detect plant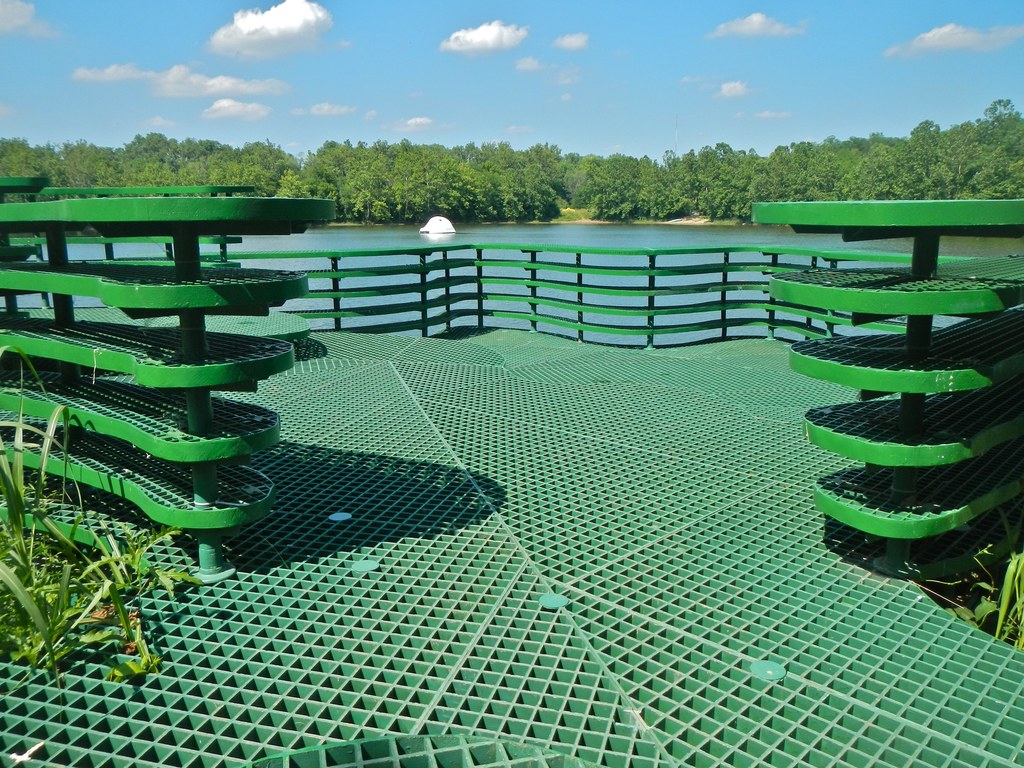
bbox=(949, 500, 1023, 648)
